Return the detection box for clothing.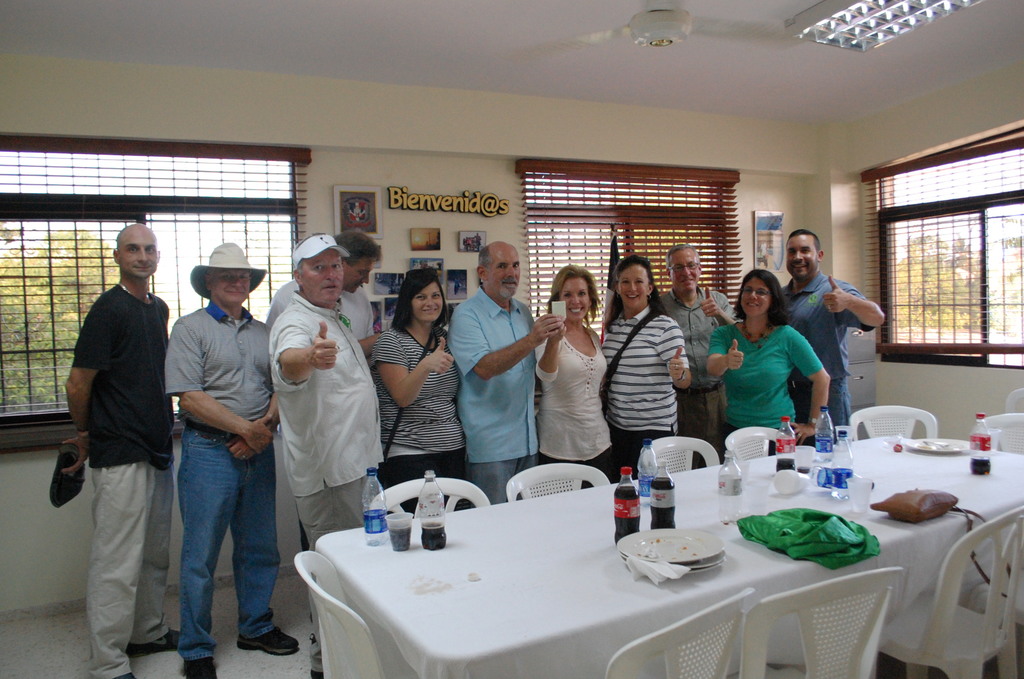
detection(612, 432, 673, 483).
